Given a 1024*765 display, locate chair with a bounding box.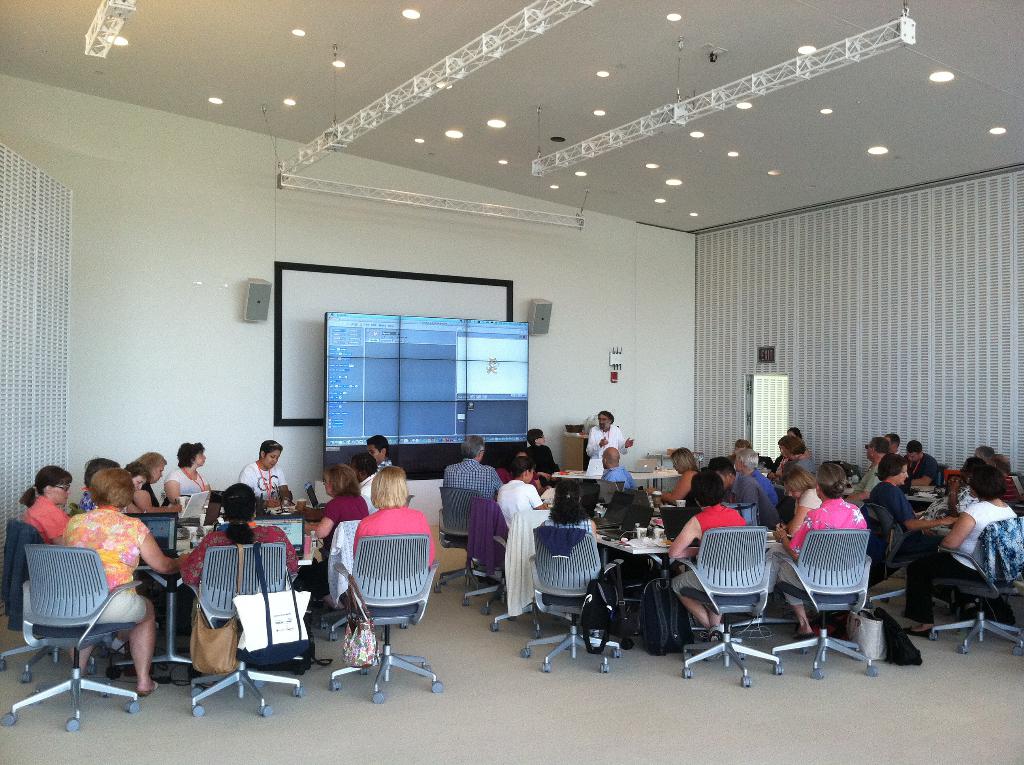
Located: [x1=516, y1=523, x2=627, y2=675].
